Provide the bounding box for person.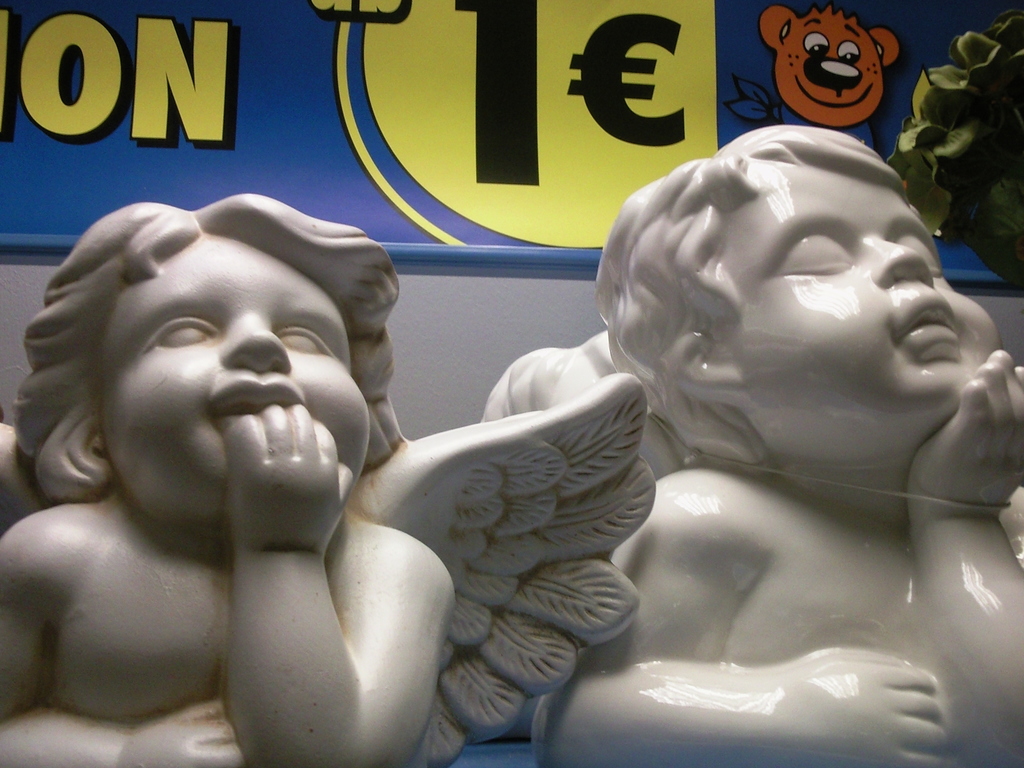
bbox=[0, 192, 409, 758].
